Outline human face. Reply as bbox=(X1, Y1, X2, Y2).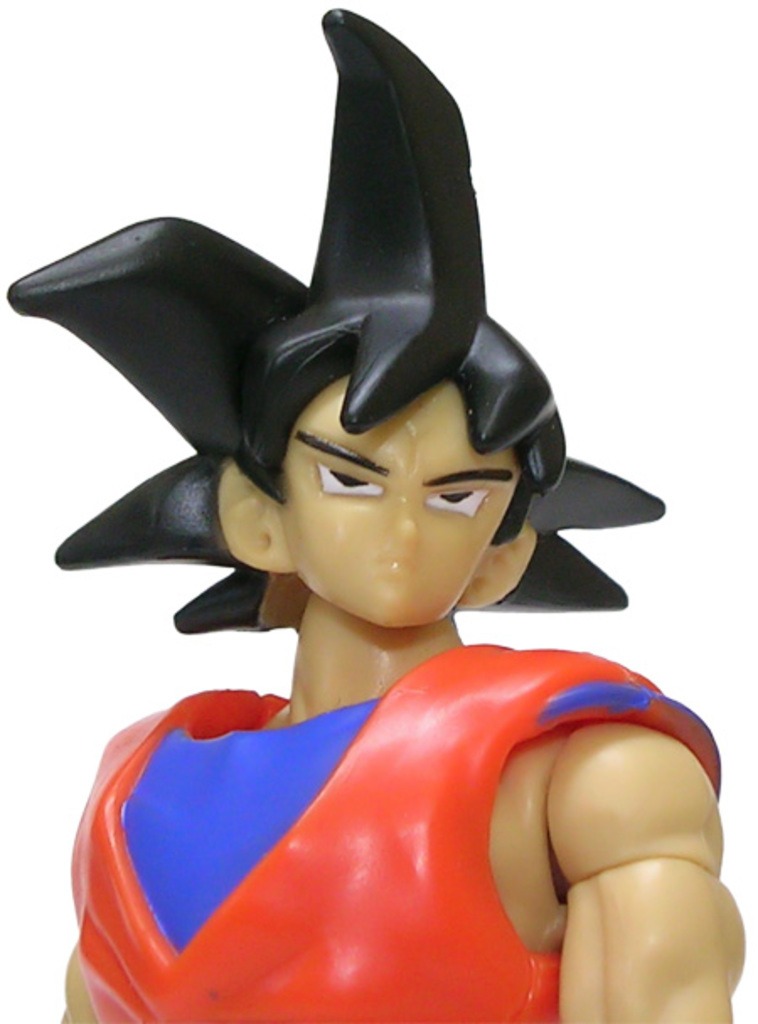
bbox=(273, 391, 527, 635).
